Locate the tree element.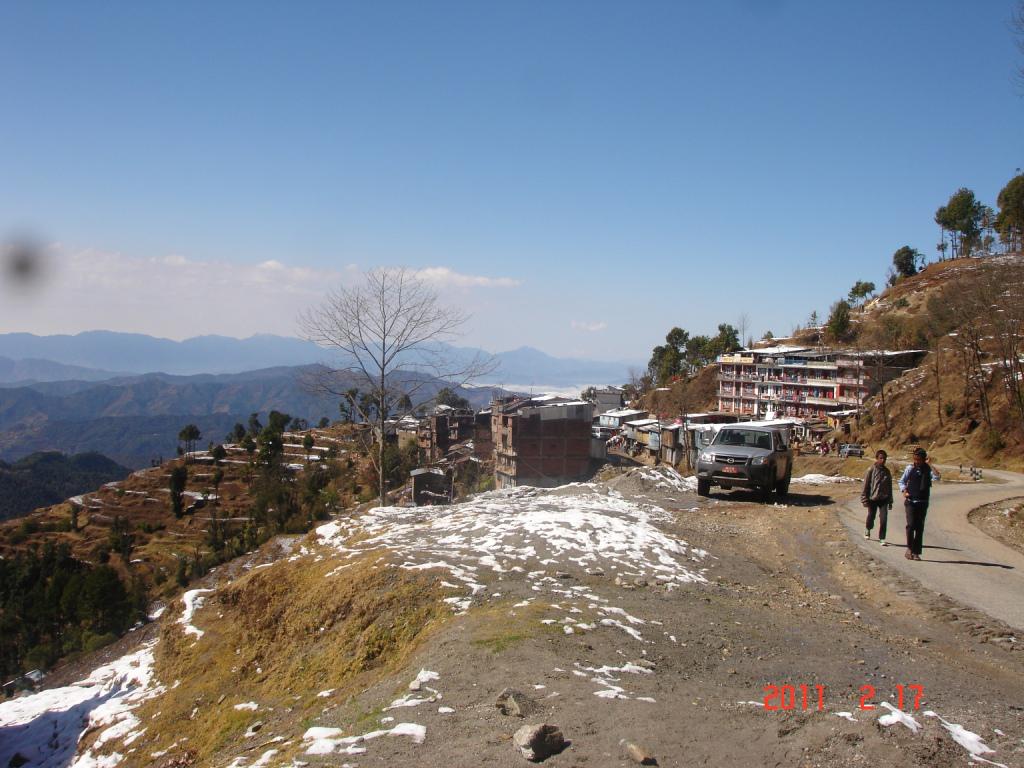
Element bbox: <region>303, 432, 315, 466</region>.
